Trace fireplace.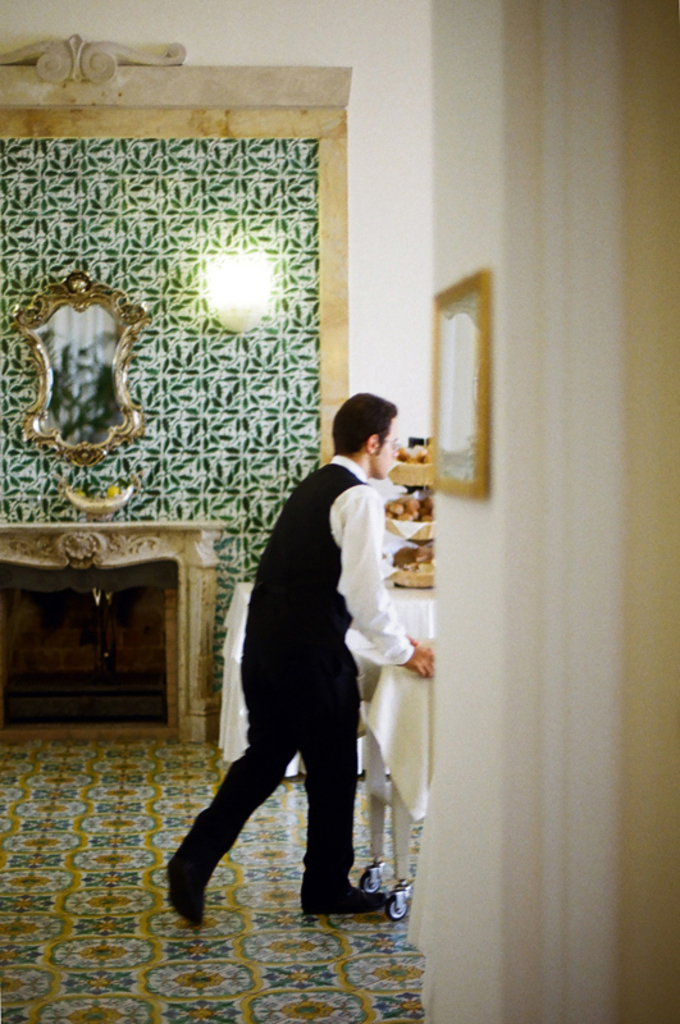
Traced to (x1=3, y1=520, x2=229, y2=742).
